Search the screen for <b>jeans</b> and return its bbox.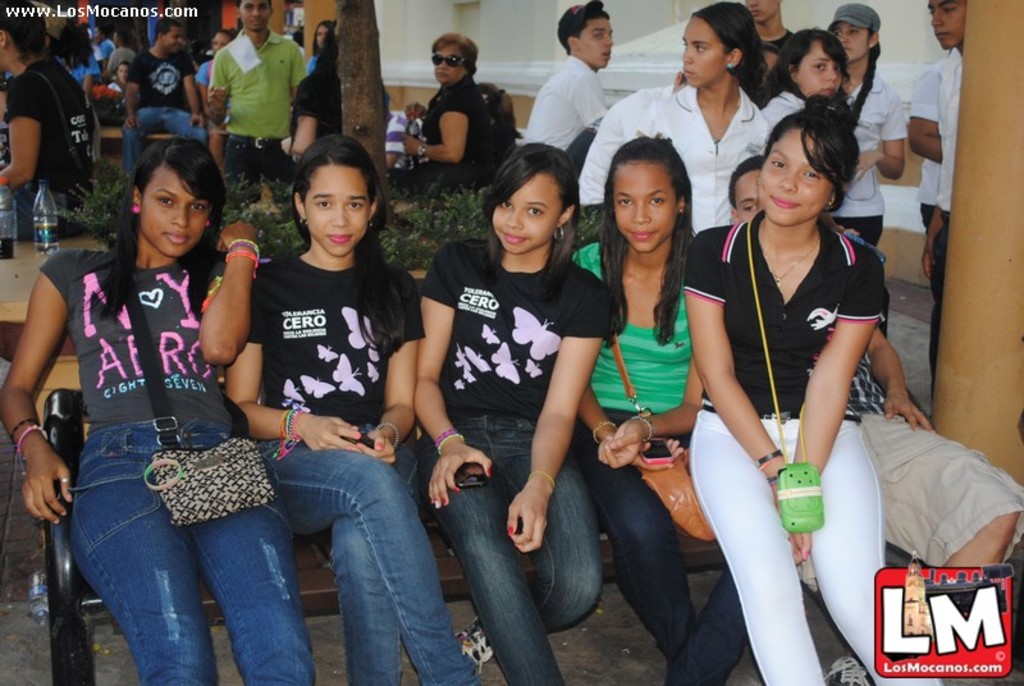
Found: <bbox>227, 134, 296, 188</bbox>.
